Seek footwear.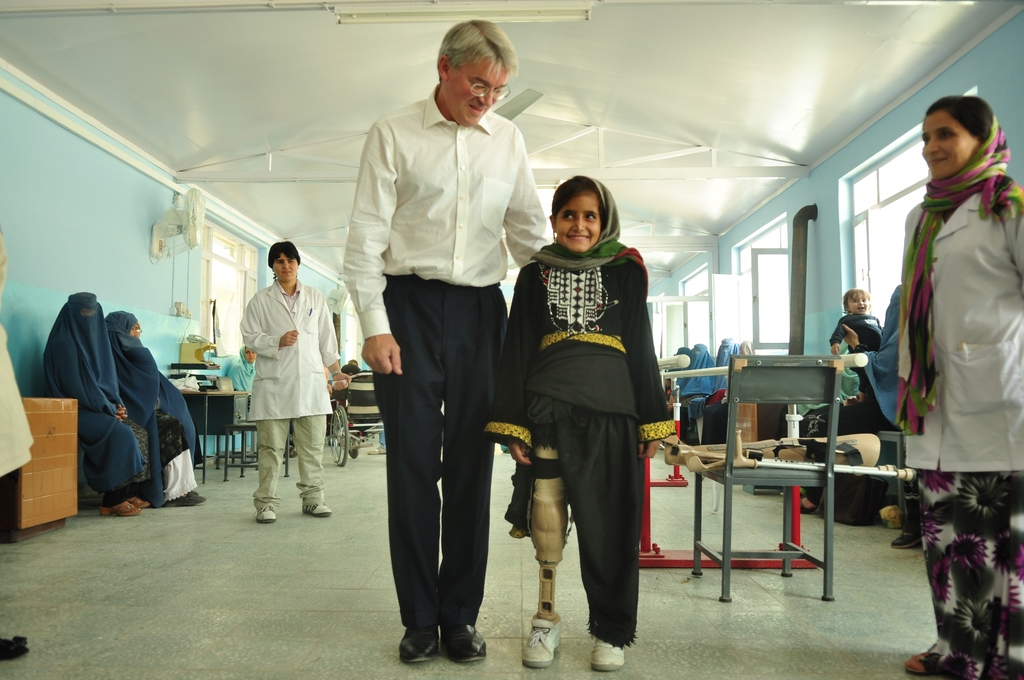
l=907, t=639, r=934, b=670.
